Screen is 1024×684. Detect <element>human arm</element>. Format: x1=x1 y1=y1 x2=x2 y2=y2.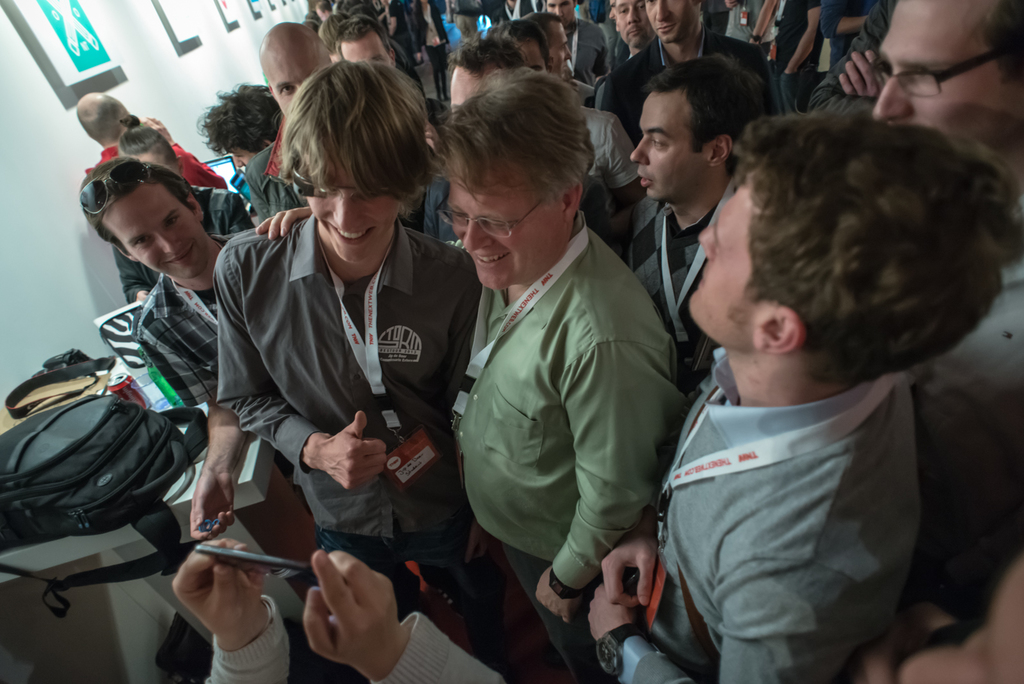
x1=776 y1=0 x2=825 y2=84.
